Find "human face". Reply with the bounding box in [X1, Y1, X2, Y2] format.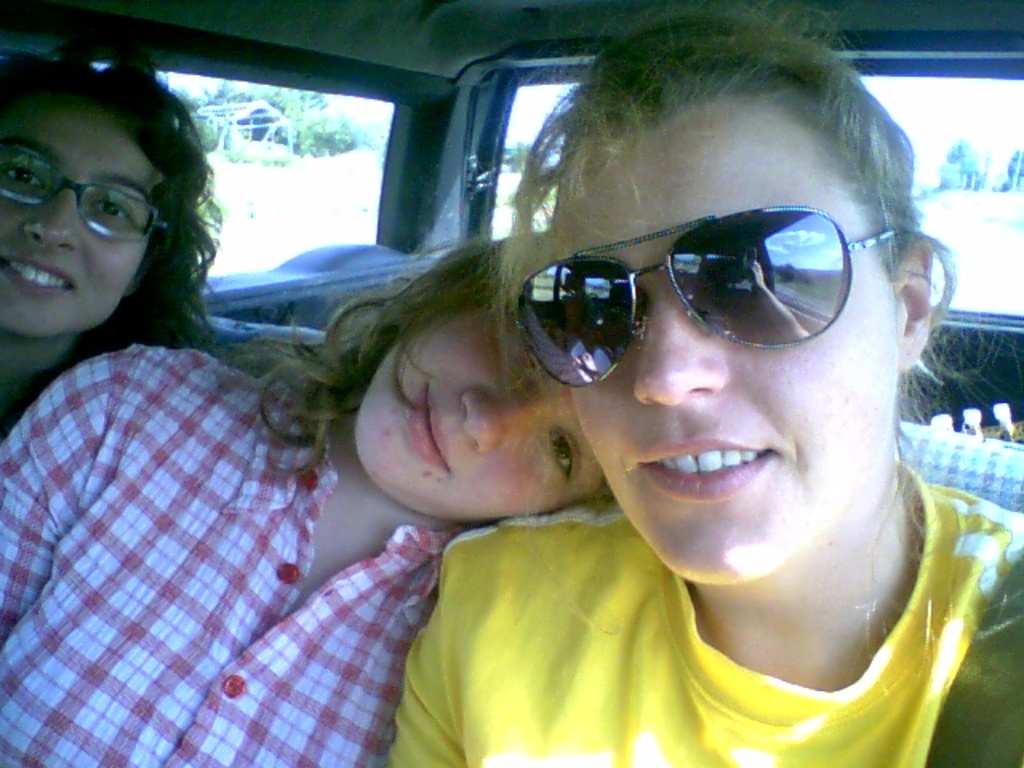
[550, 131, 899, 582].
